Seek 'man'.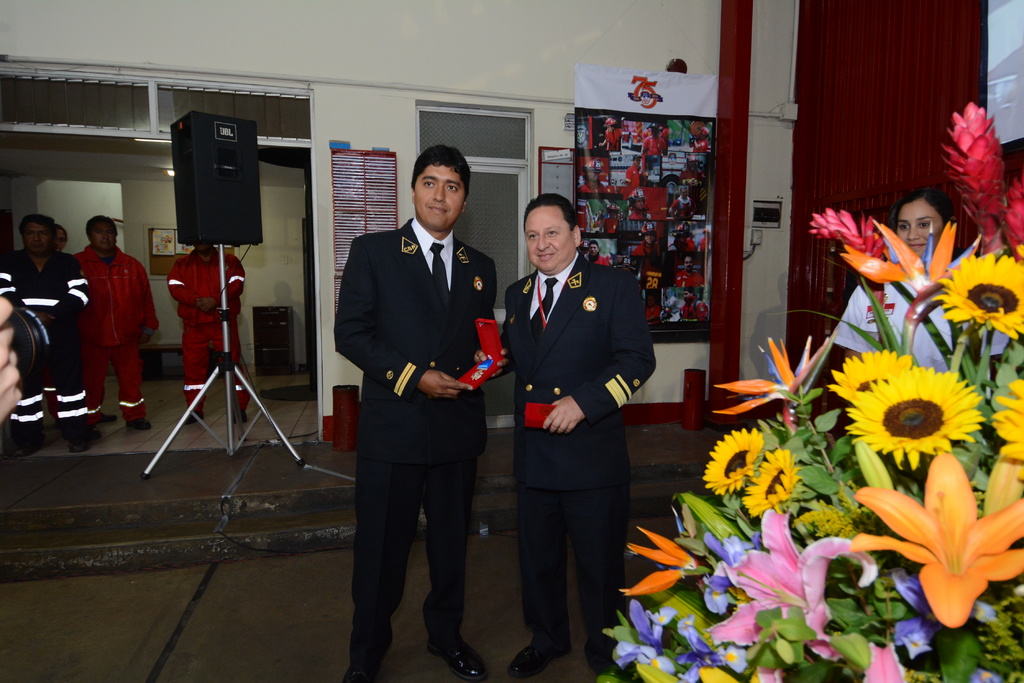
0 207 93 446.
